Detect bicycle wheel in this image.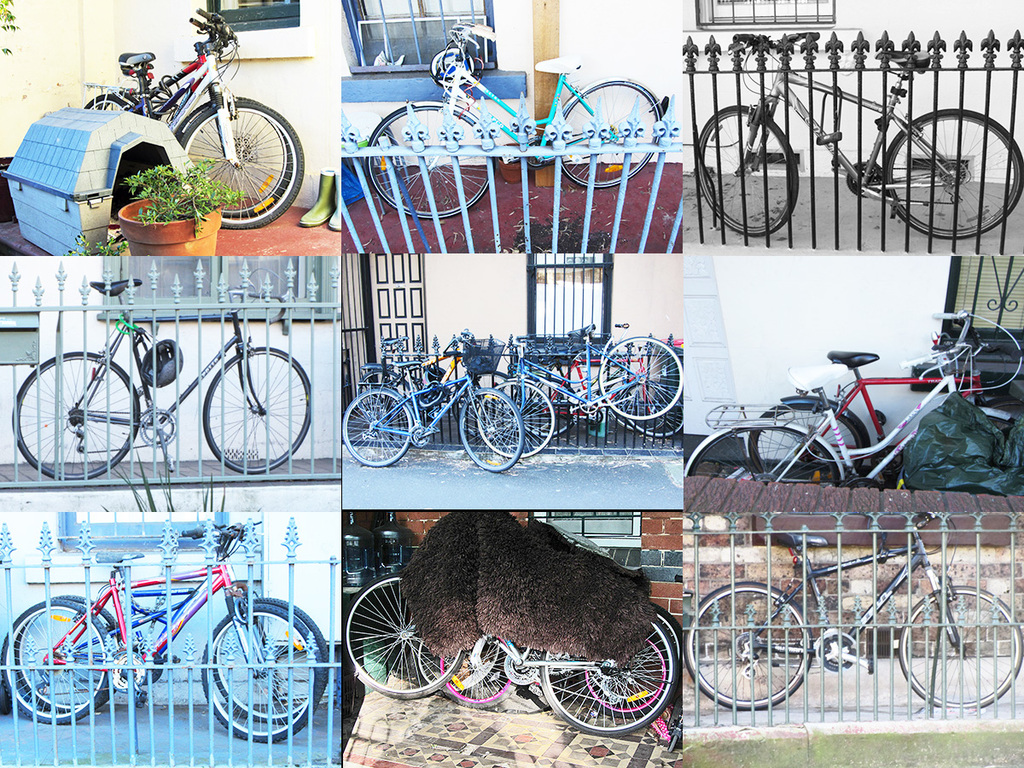
Detection: 748 400 872 481.
